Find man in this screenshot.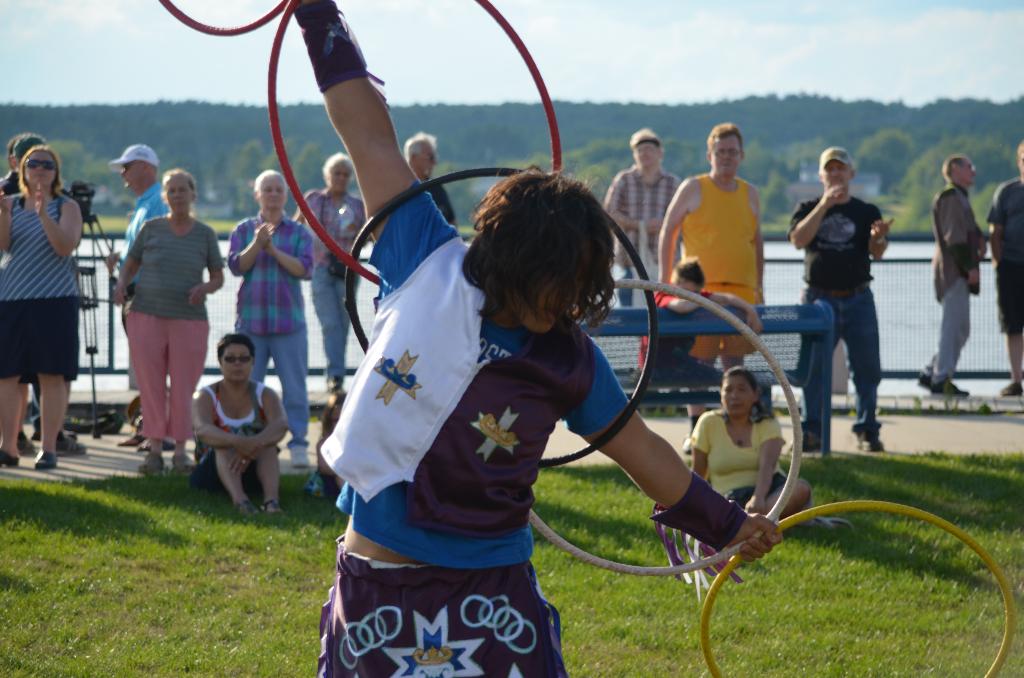
The bounding box for man is 404, 131, 456, 225.
